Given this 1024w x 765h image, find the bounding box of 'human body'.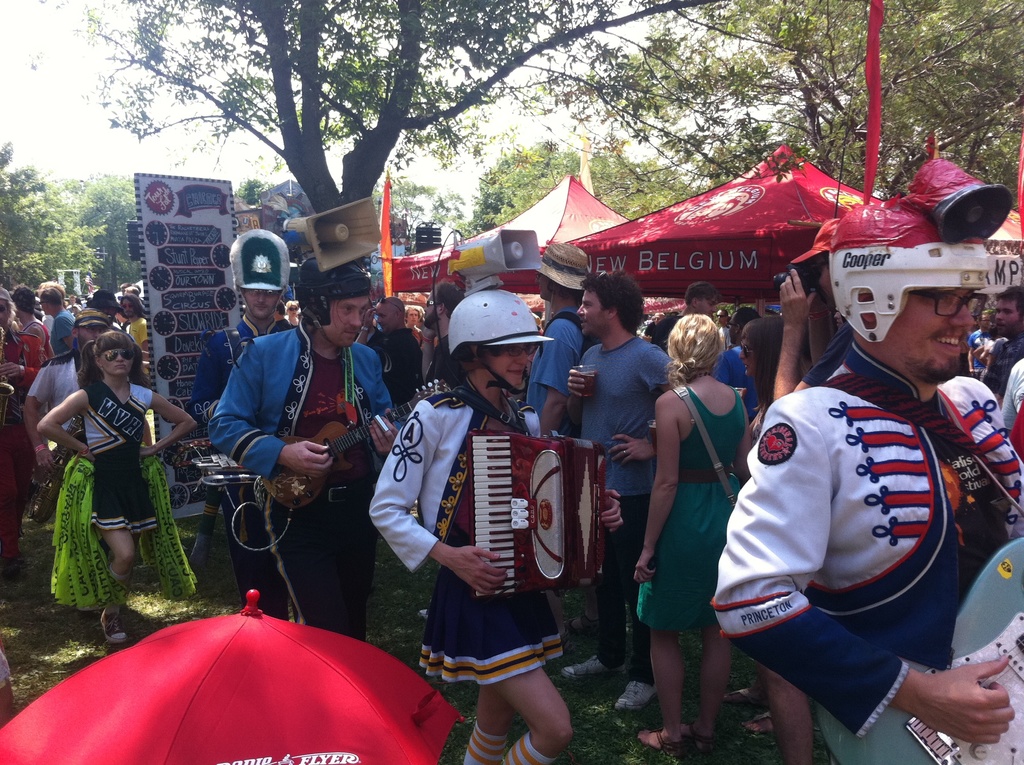
[x1=710, y1=211, x2=1023, y2=764].
